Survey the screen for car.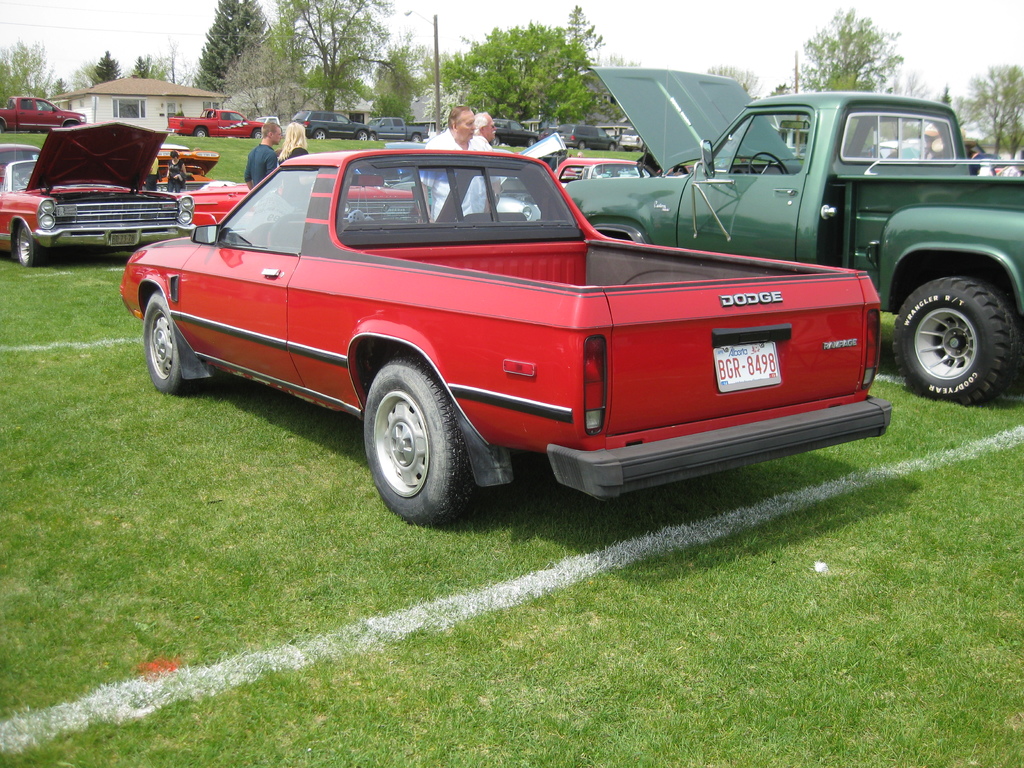
Survey found: box=[1, 120, 198, 269].
